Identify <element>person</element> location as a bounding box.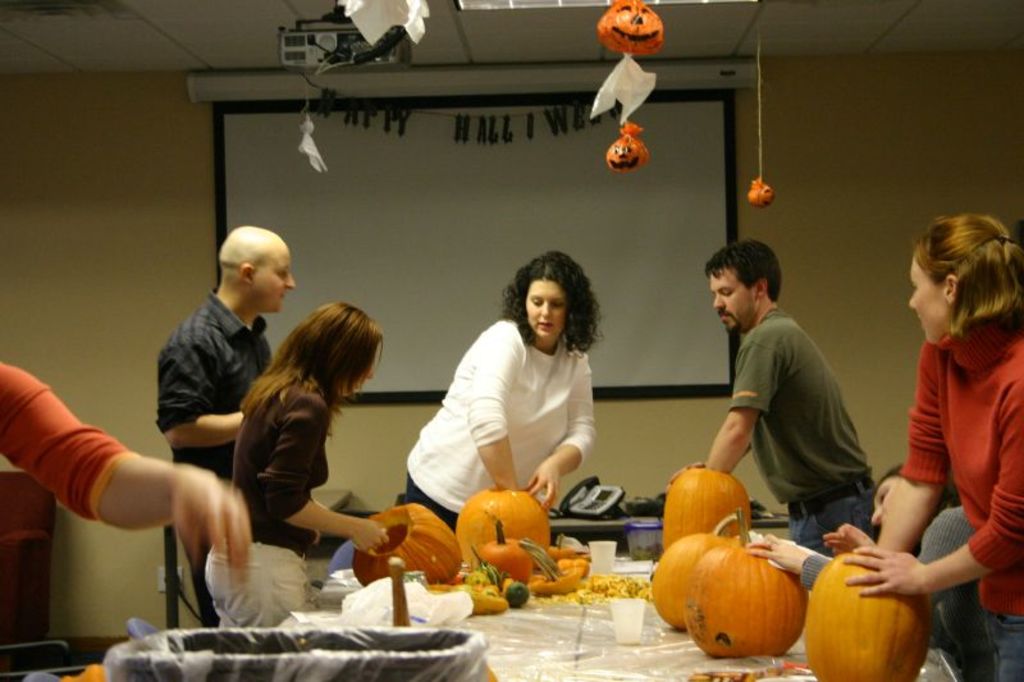
(x1=404, y1=250, x2=609, y2=532).
